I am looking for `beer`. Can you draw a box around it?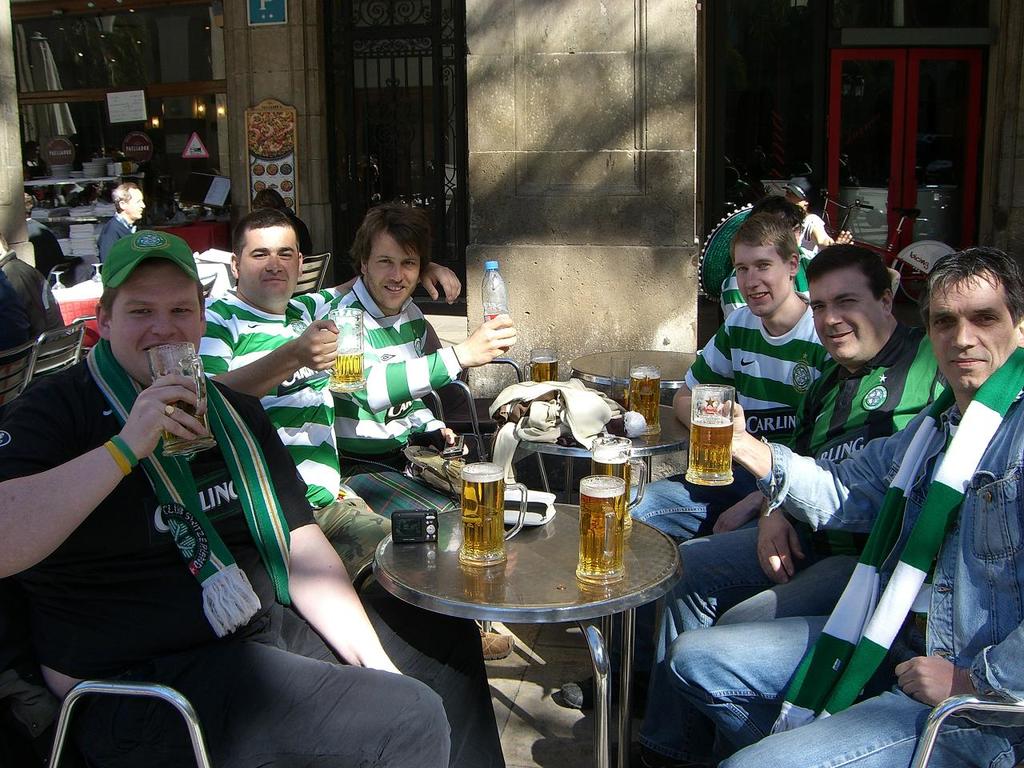
Sure, the bounding box is rect(145, 334, 213, 452).
